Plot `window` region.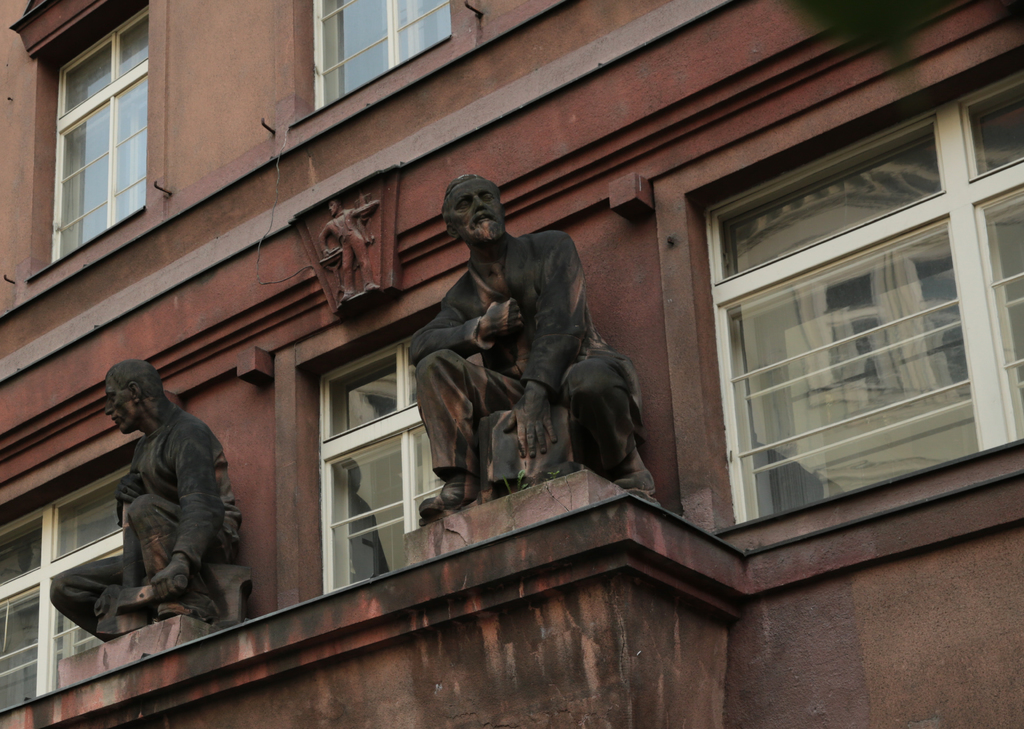
Plotted at (x1=0, y1=454, x2=141, y2=716).
